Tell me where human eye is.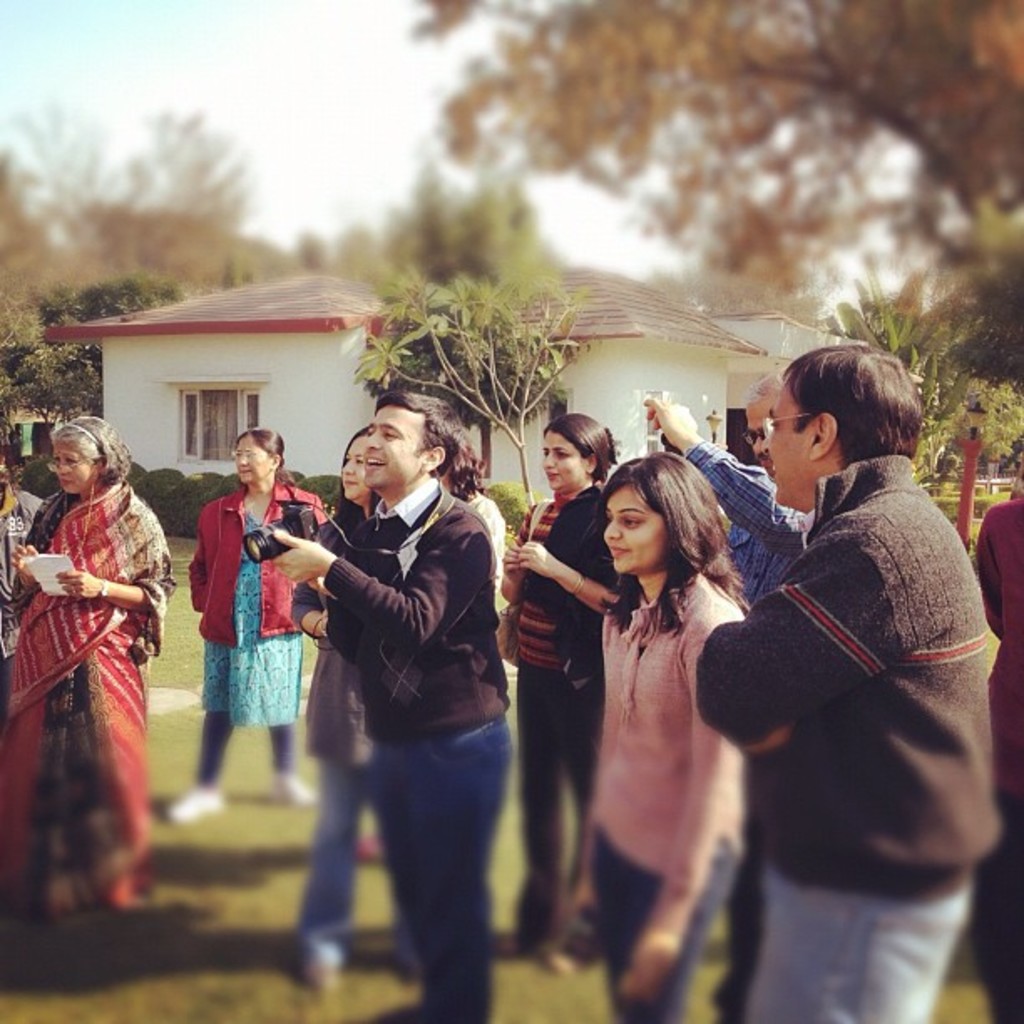
human eye is at <bbox>65, 455, 77, 468</bbox>.
